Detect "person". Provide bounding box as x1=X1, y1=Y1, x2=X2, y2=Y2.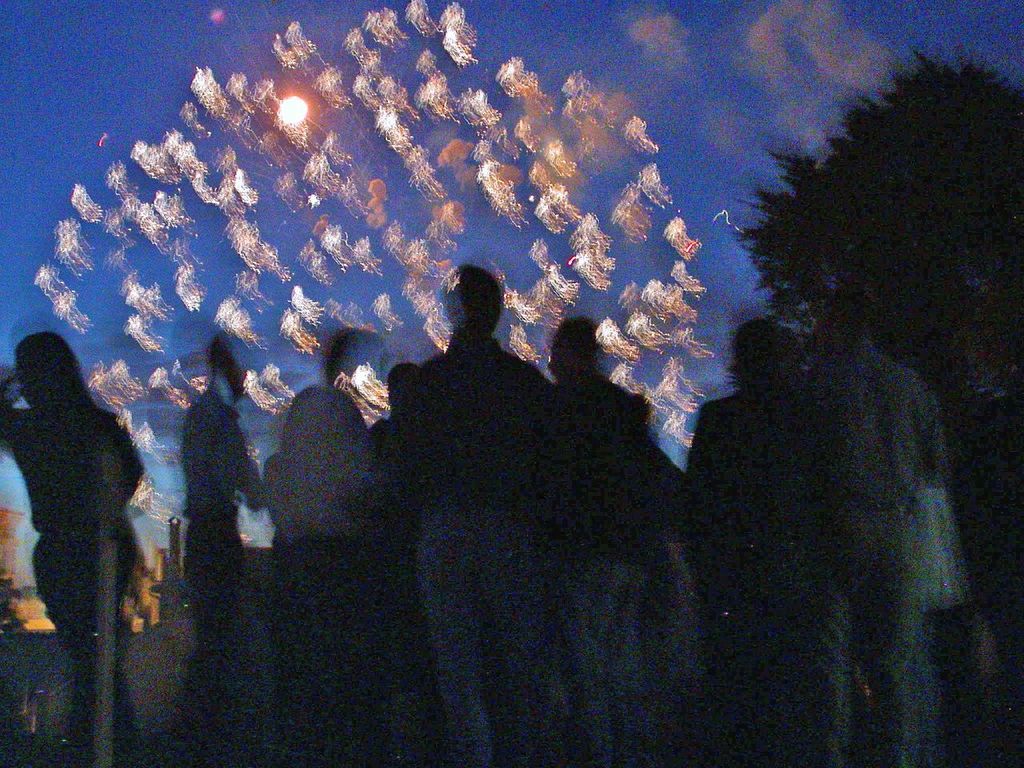
x1=369, y1=254, x2=599, y2=767.
